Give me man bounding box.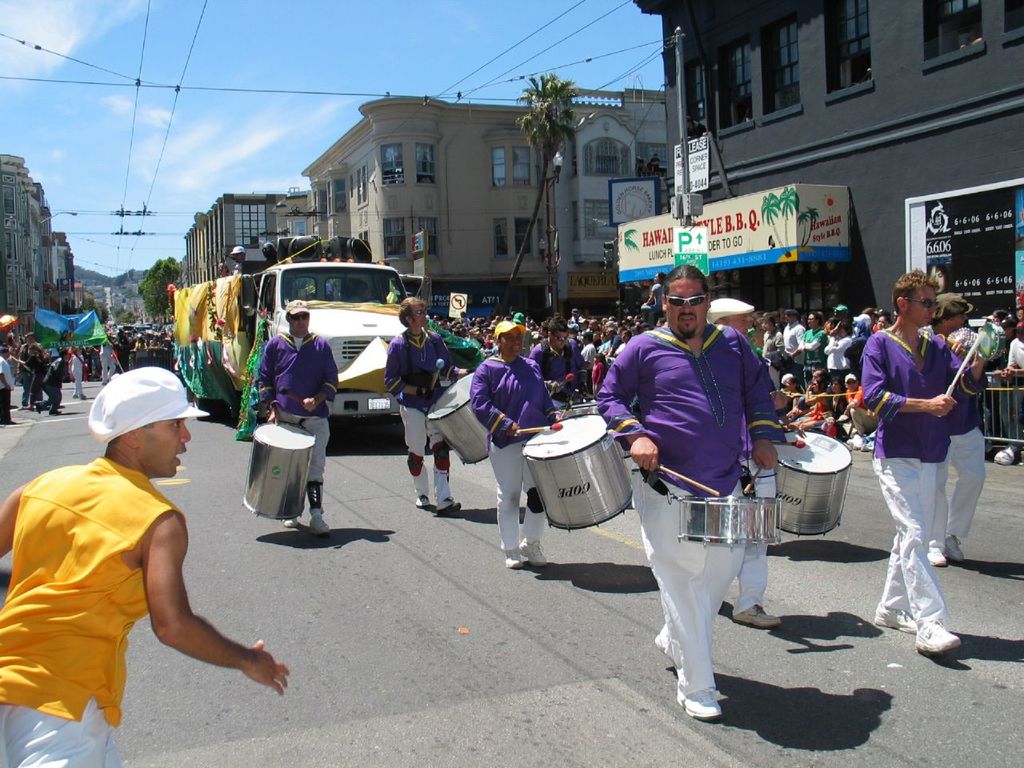
BBox(784, 365, 829, 421).
